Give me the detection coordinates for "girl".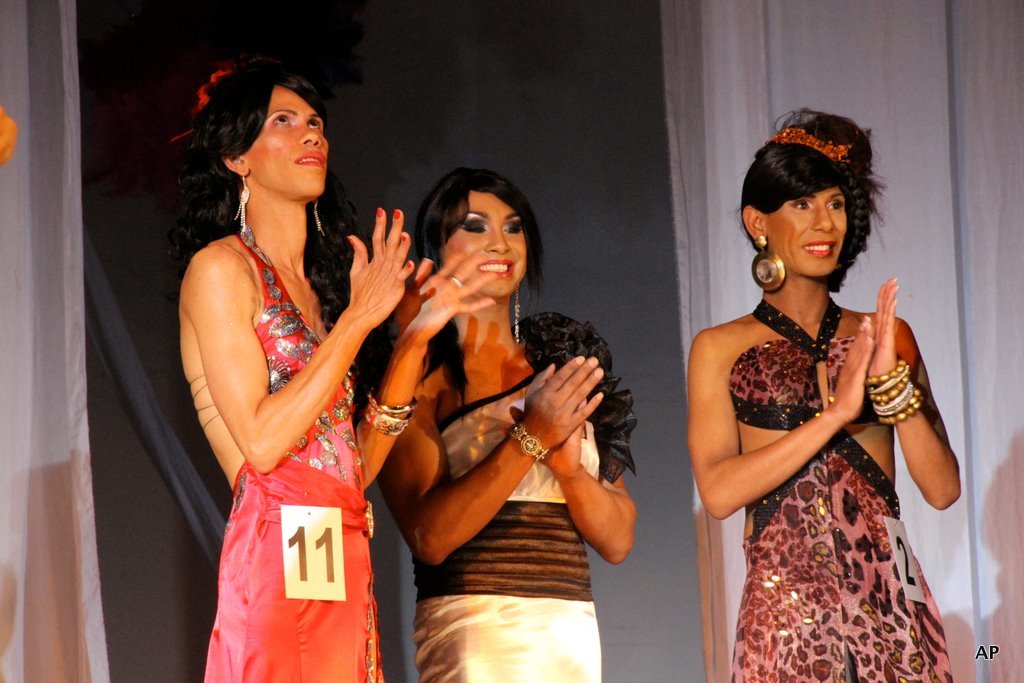
<box>690,111,957,682</box>.
